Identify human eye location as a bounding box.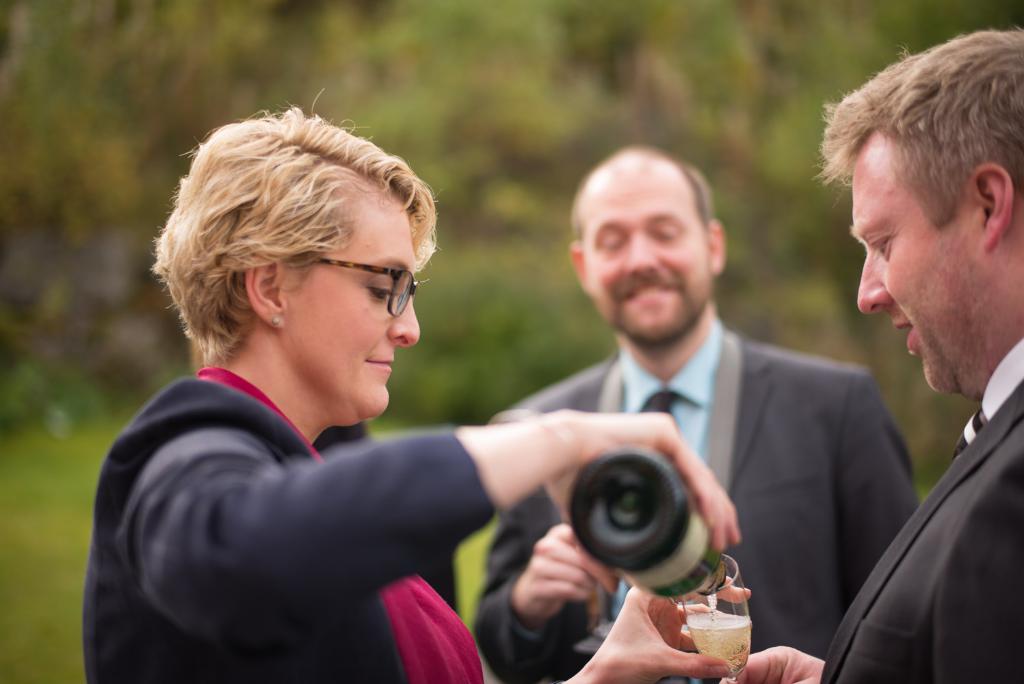
left=867, top=234, right=895, bottom=261.
